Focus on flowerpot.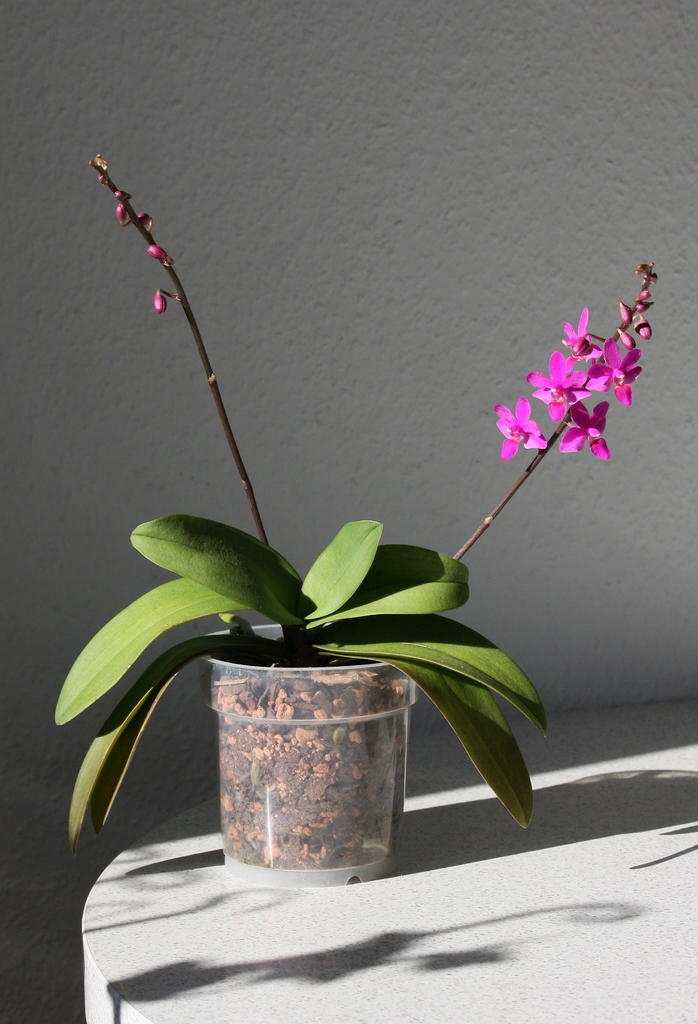
Focused at (211,633,418,874).
